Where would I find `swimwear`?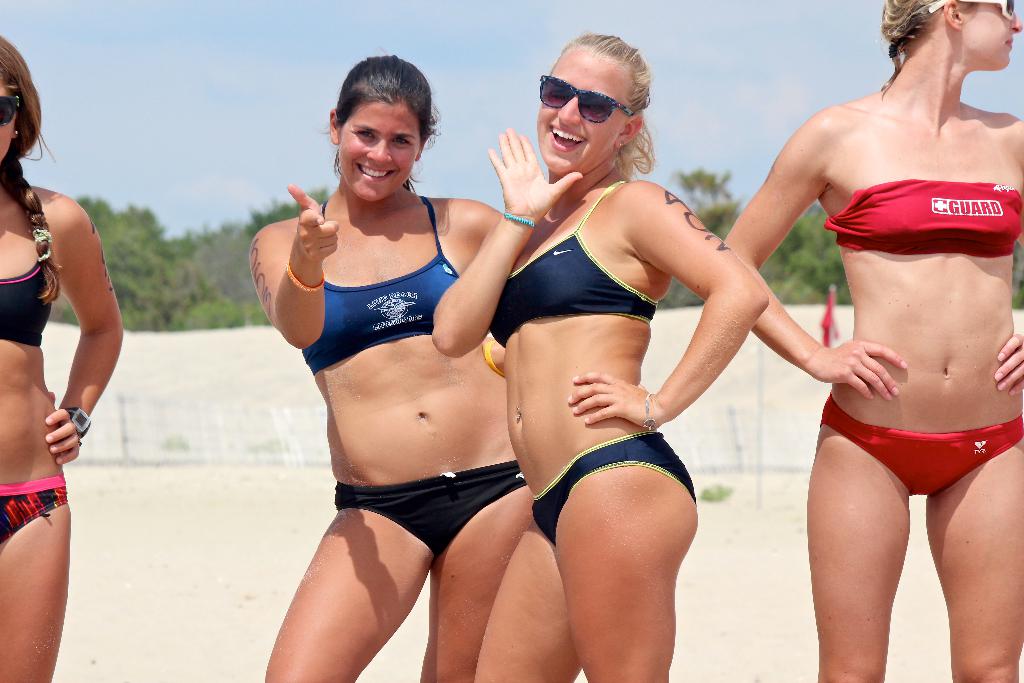
At 484:180:659:349.
